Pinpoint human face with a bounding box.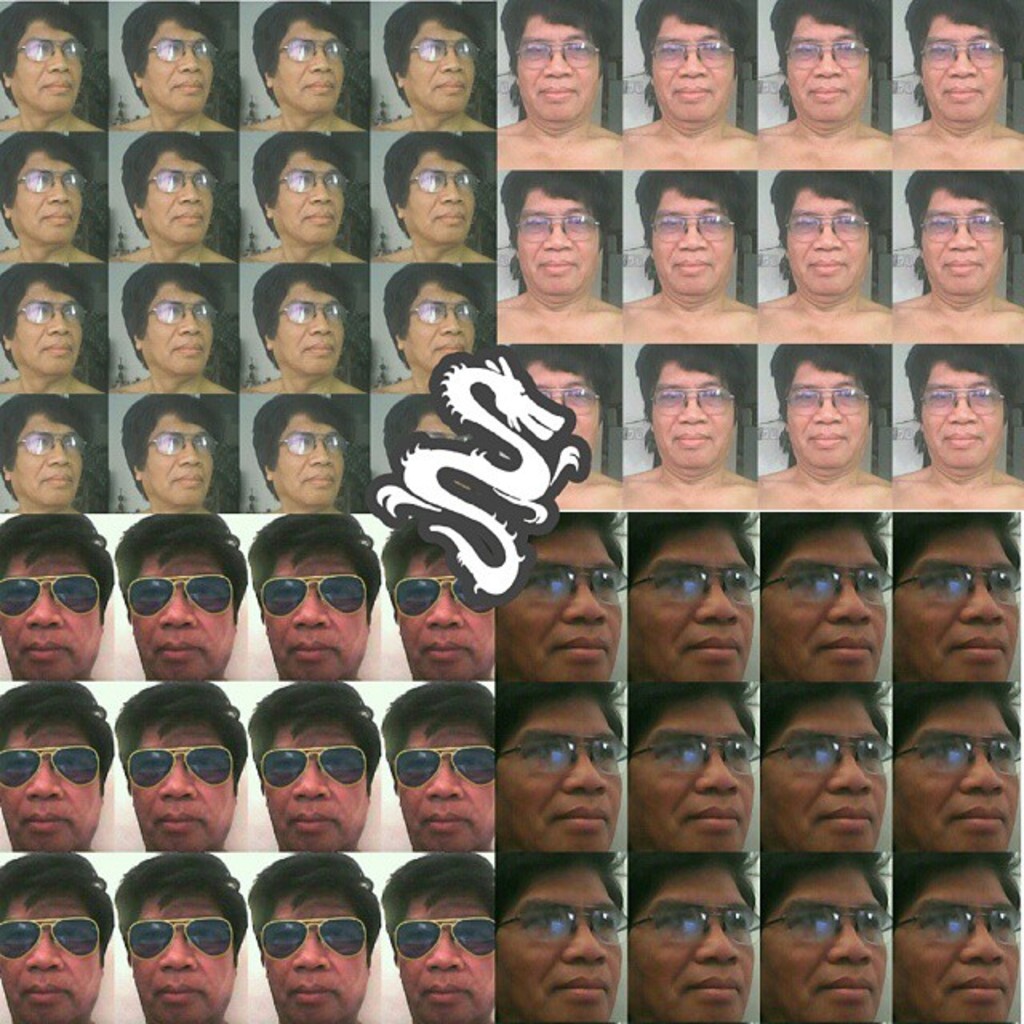
765:861:886:1021.
